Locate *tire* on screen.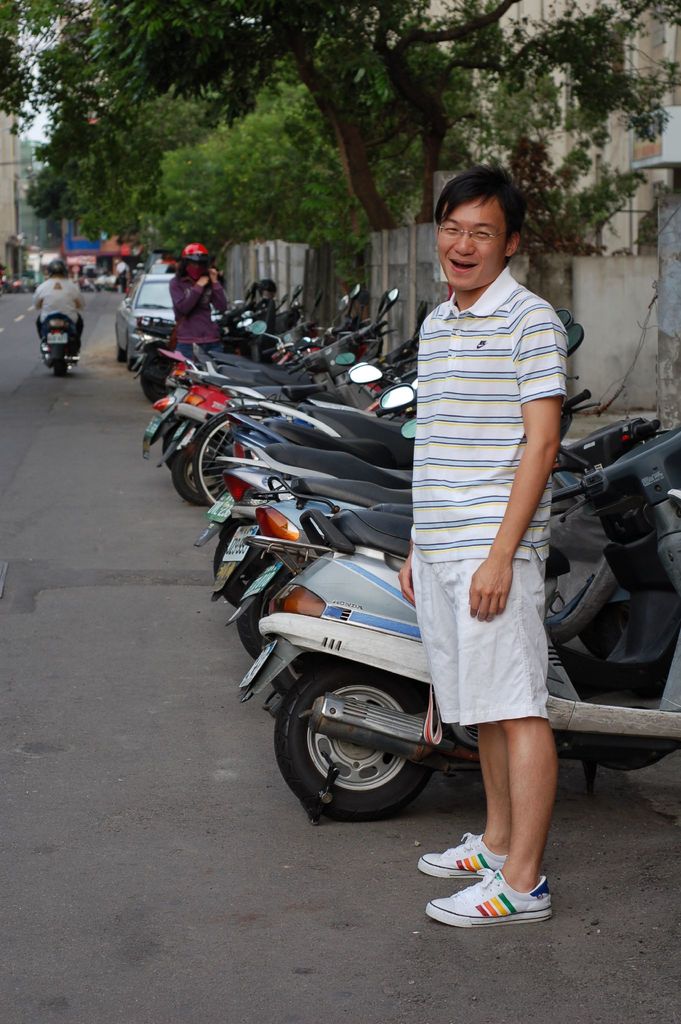
On screen at l=213, t=531, r=239, b=582.
